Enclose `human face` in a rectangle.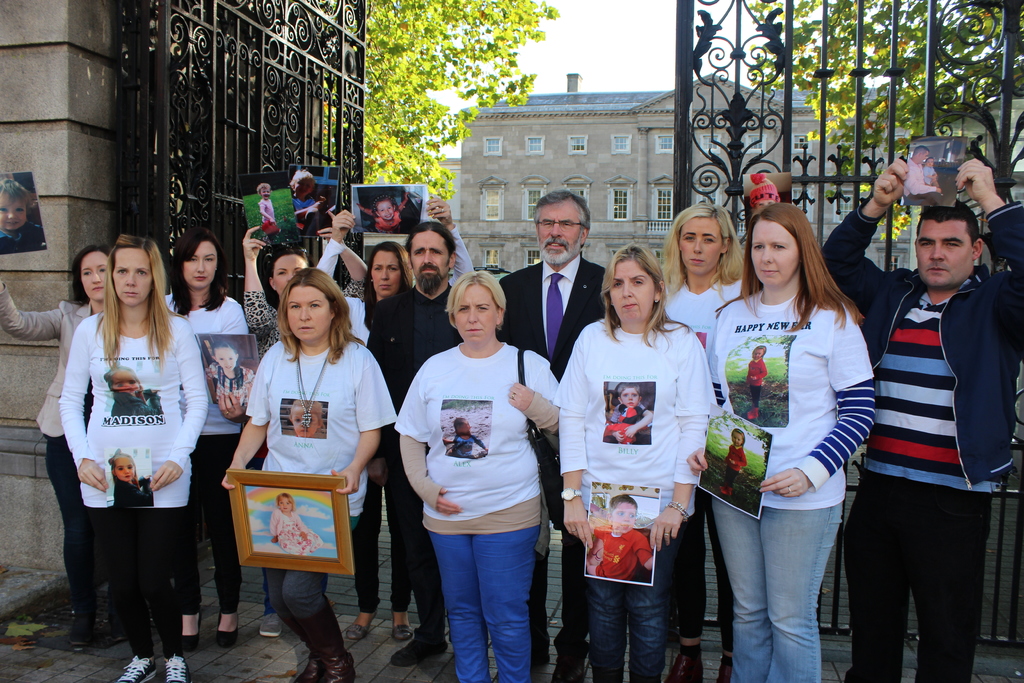
pyautogui.locateOnScreen(611, 501, 639, 531).
